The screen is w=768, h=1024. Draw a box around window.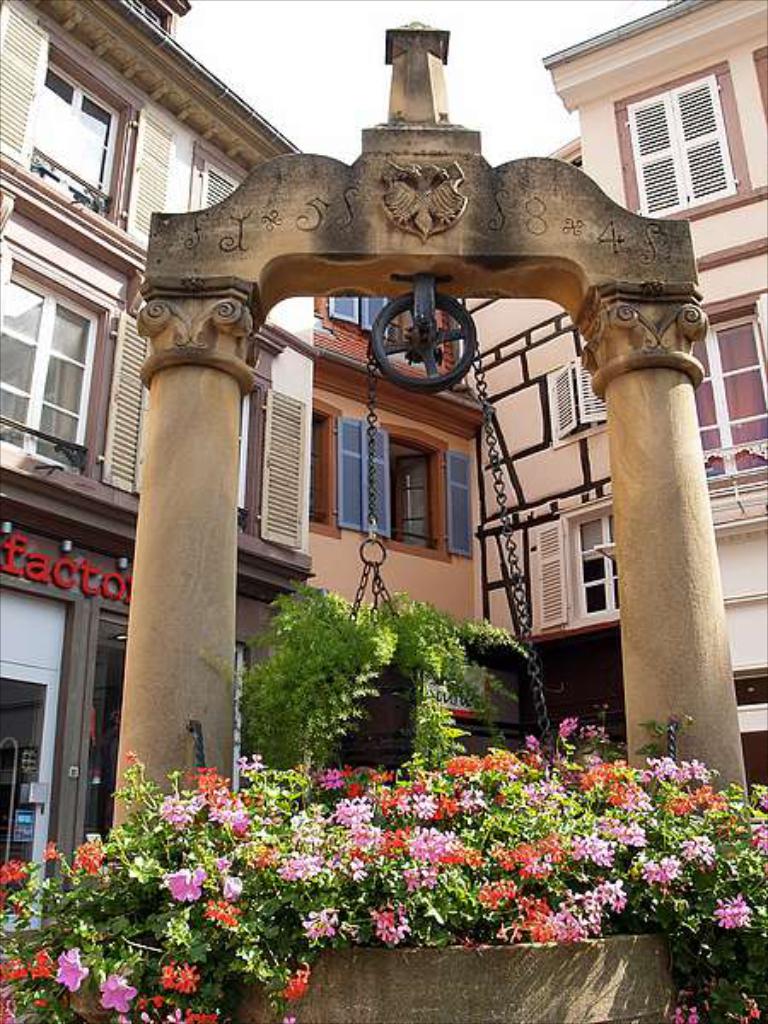
detection(329, 294, 393, 338).
